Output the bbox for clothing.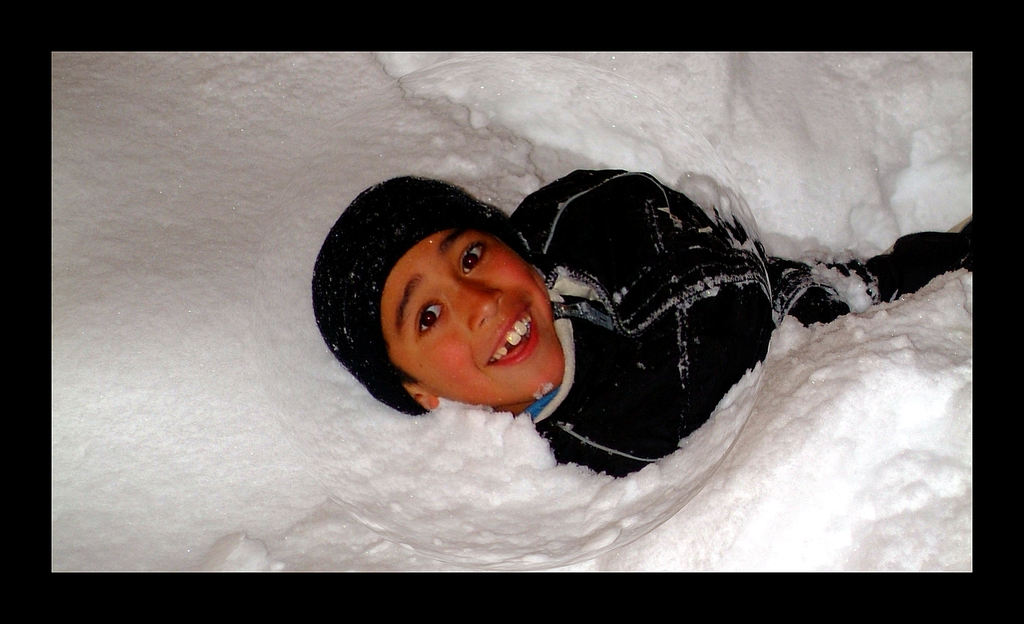
pyautogui.locateOnScreen(498, 154, 977, 486).
